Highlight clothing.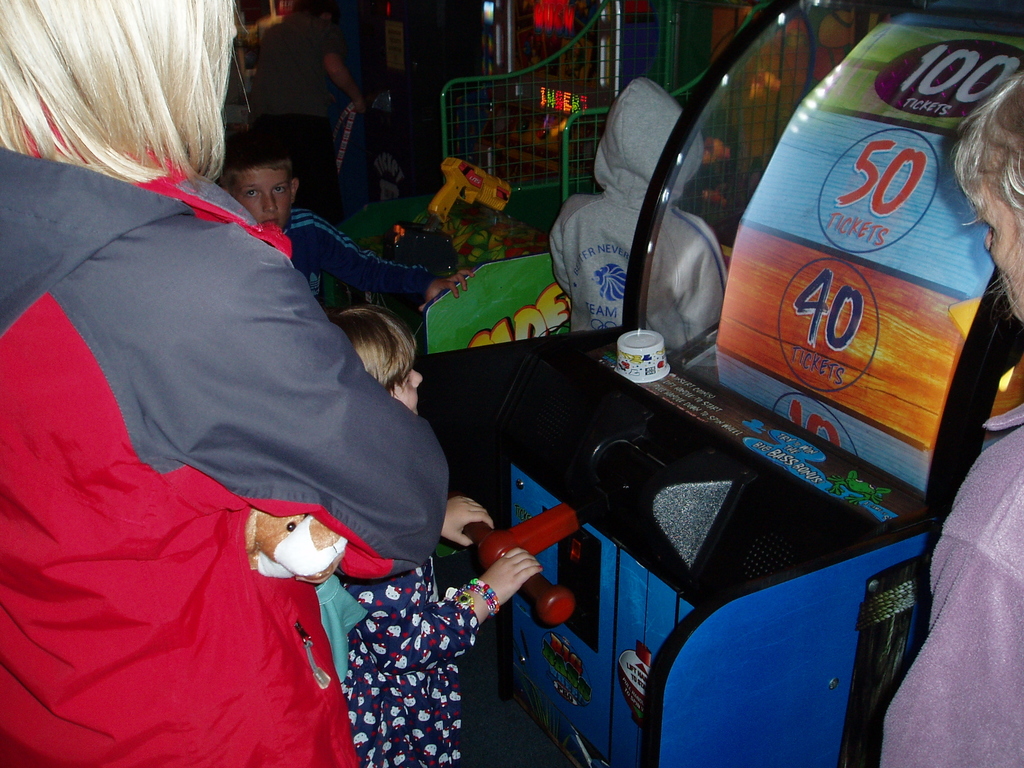
Highlighted region: [0,143,456,767].
